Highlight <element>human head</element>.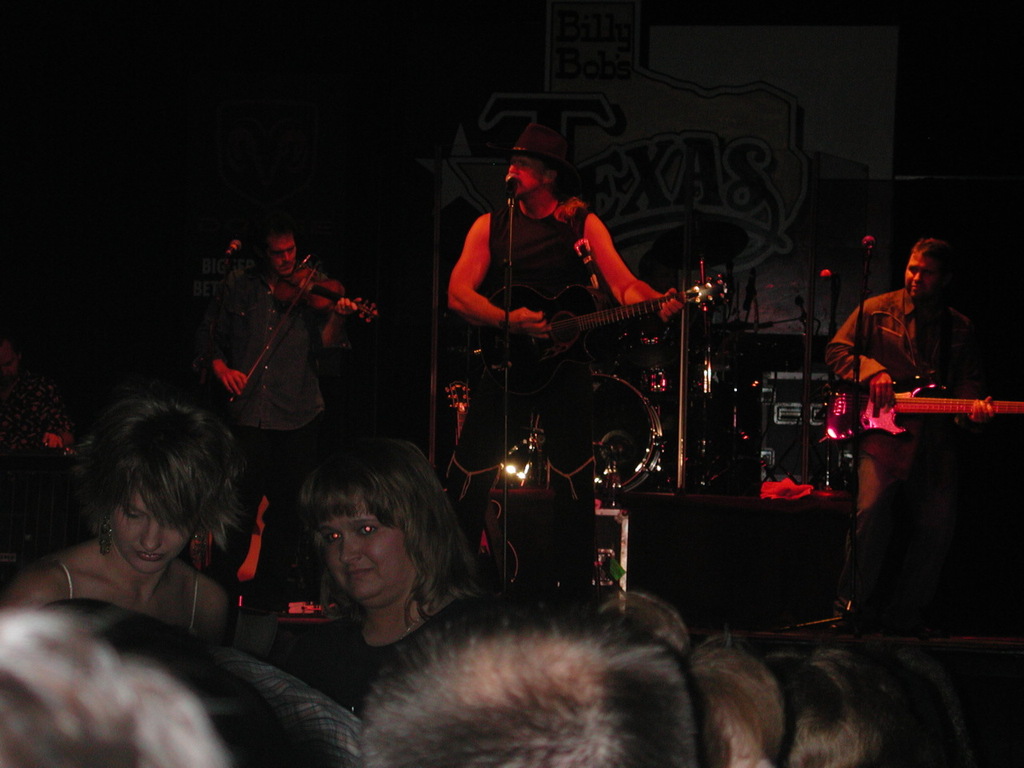
Highlighted region: [x1=297, y1=434, x2=483, y2=621].
